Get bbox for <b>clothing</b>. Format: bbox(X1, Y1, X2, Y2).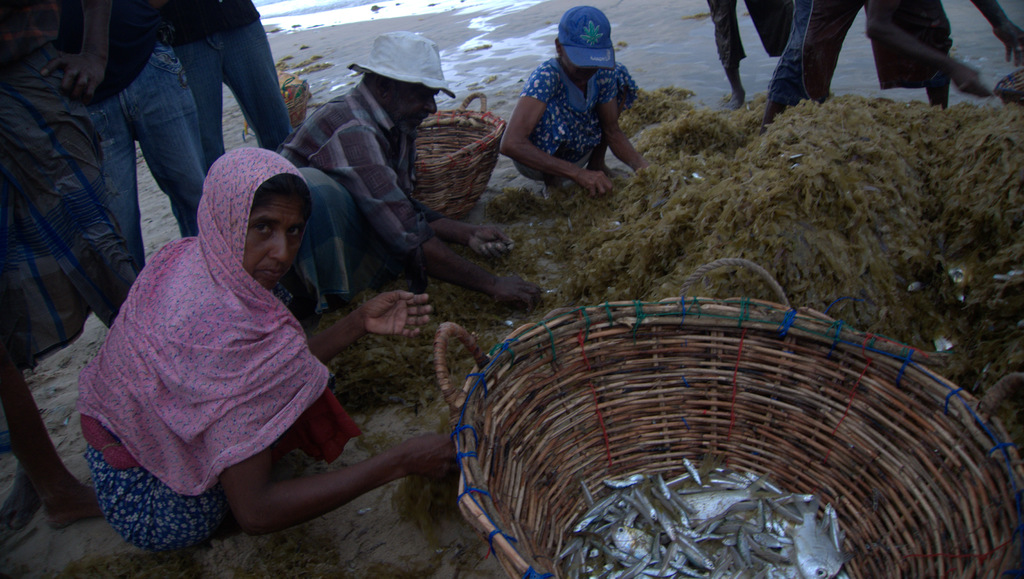
bbox(282, 83, 427, 309).
